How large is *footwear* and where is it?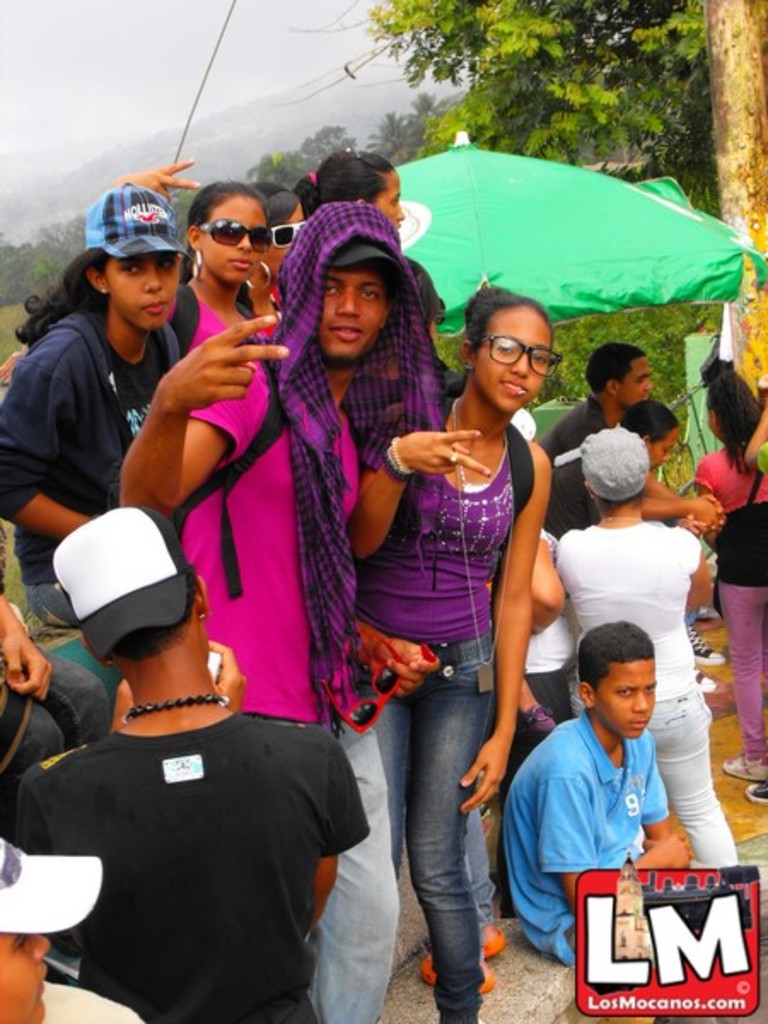
Bounding box: BBox(746, 777, 766, 809).
